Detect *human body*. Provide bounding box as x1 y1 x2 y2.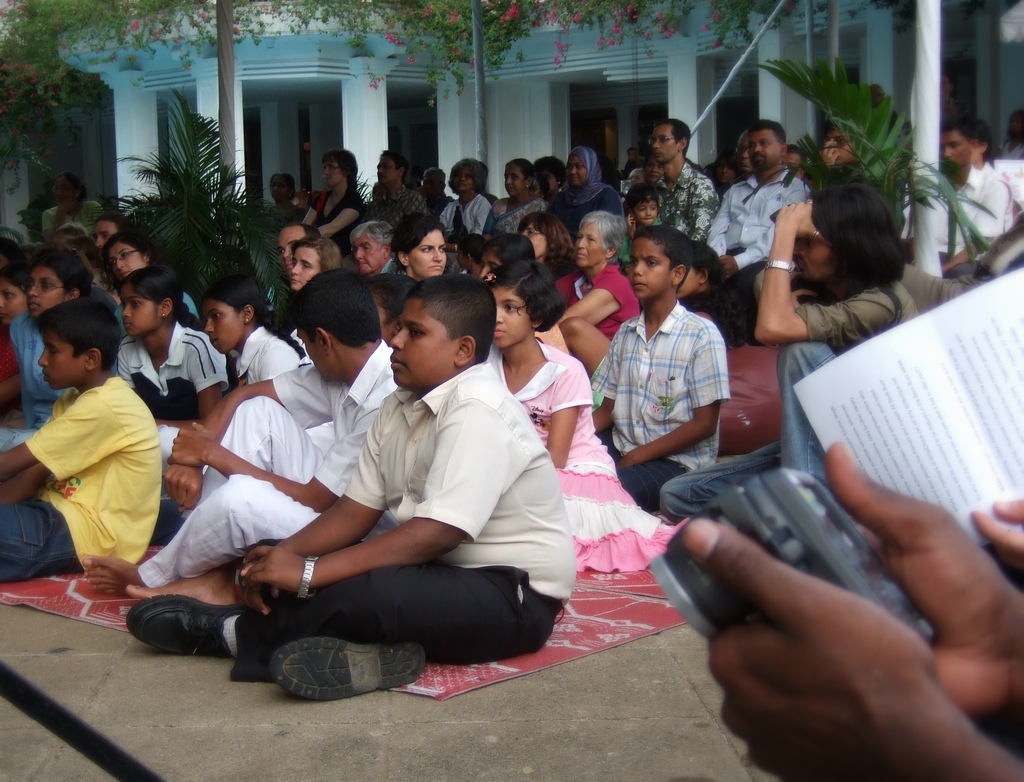
660 152 721 244.
